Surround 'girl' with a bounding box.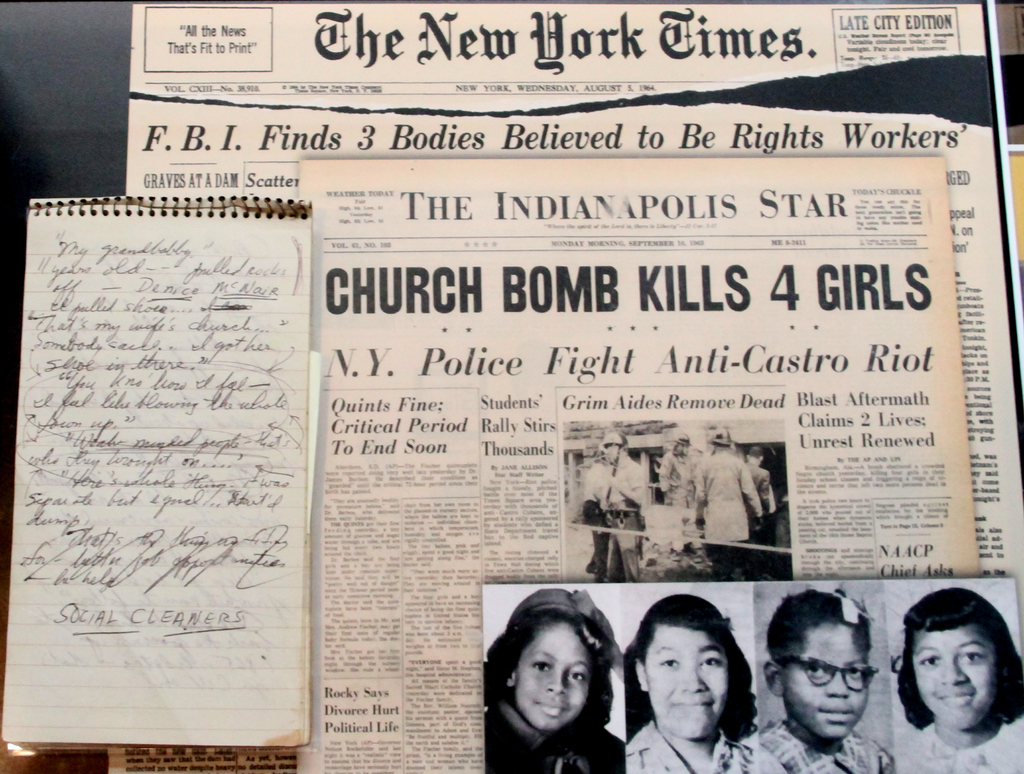
locate(887, 589, 1023, 773).
